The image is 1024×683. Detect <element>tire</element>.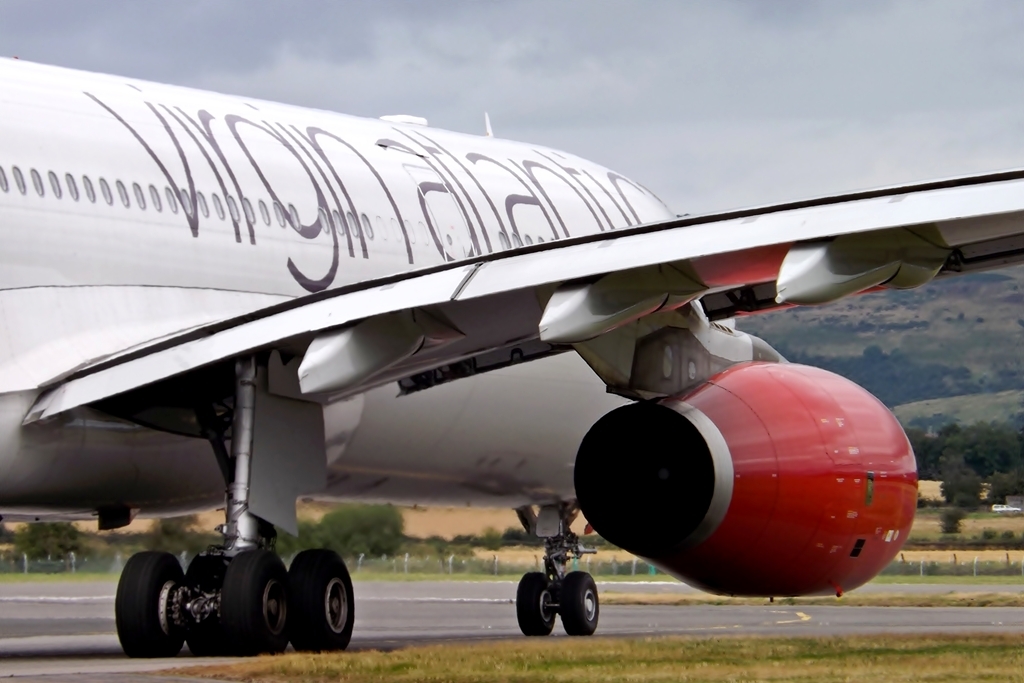
Detection: pyautogui.locateOnScreen(557, 570, 603, 635).
